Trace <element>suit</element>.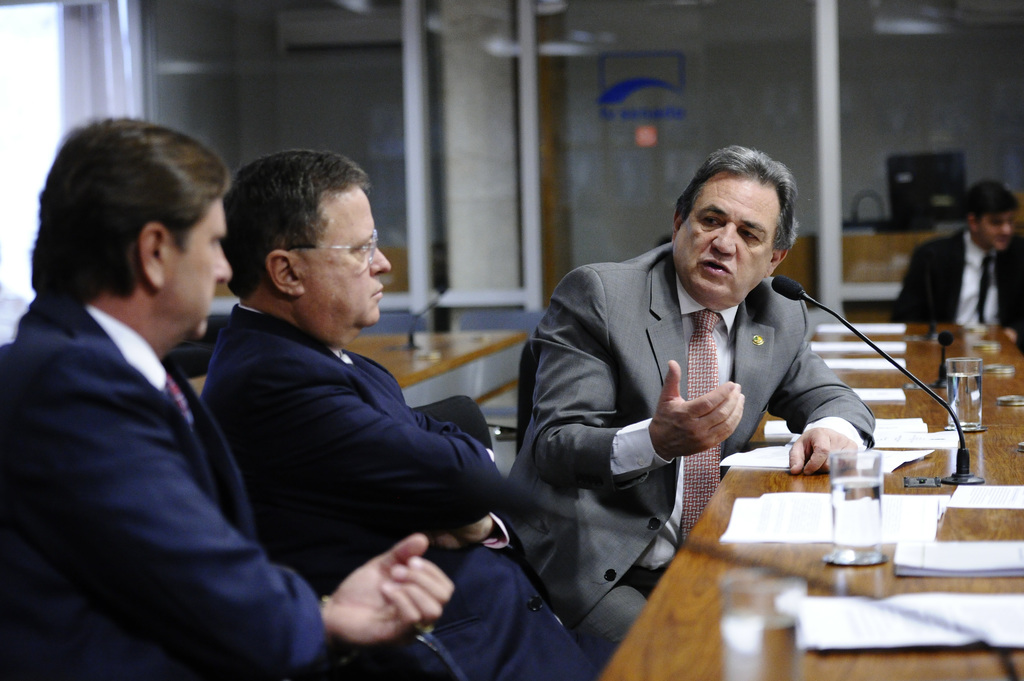
Traced to bbox=(195, 303, 615, 680).
